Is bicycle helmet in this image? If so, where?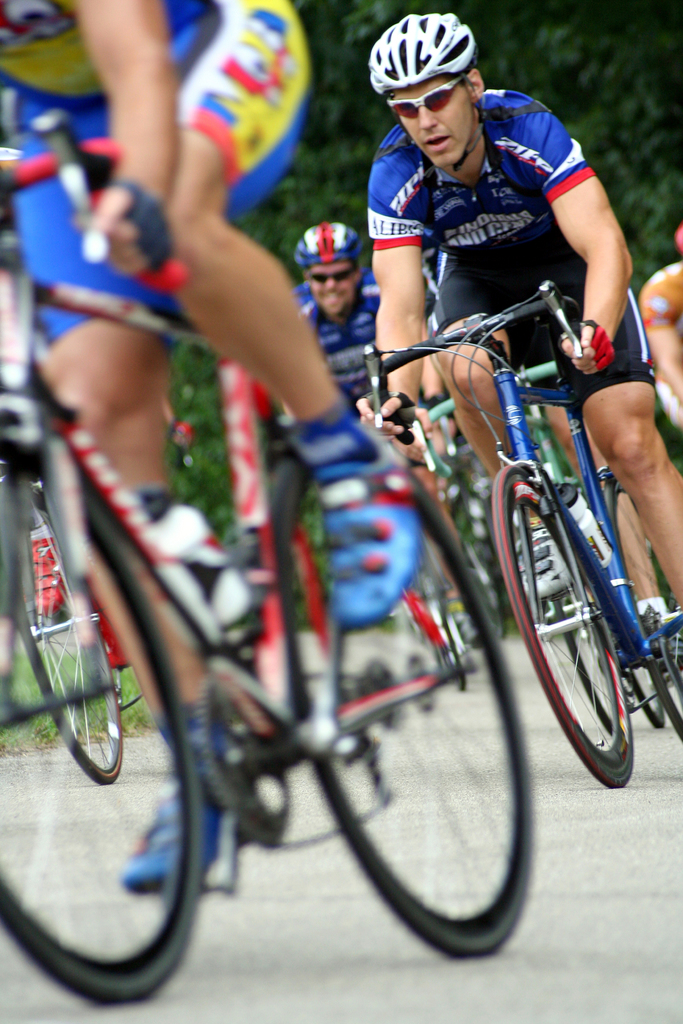
Yes, at region(295, 211, 368, 259).
